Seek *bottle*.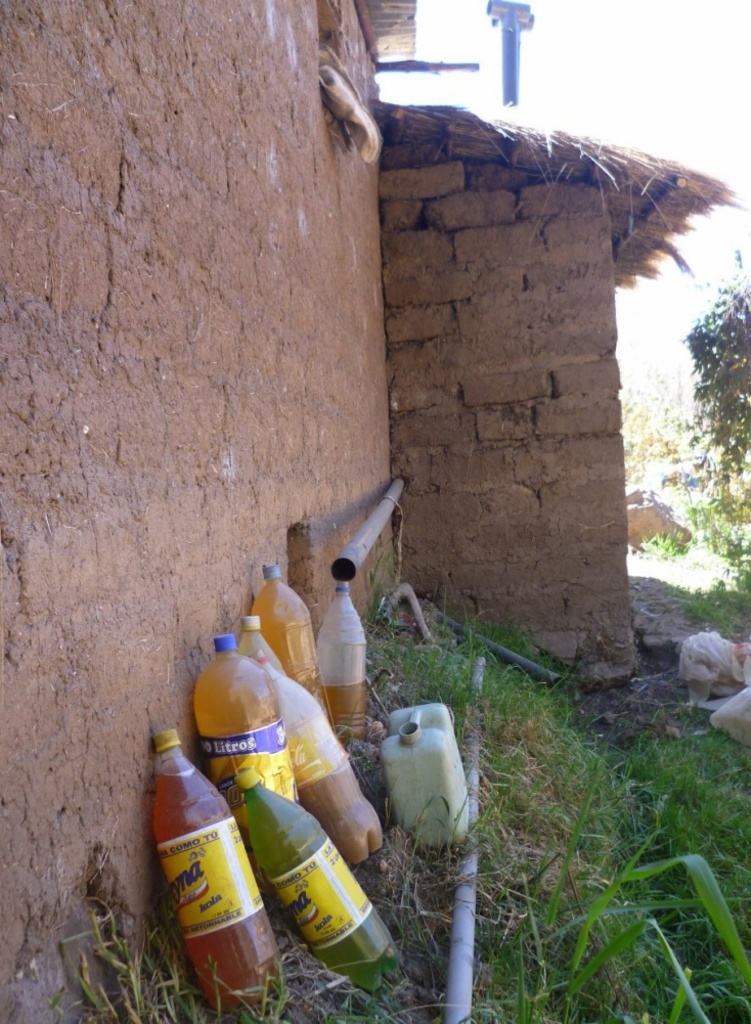
{"left": 150, "top": 726, "right": 280, "bottom": 1017}.
